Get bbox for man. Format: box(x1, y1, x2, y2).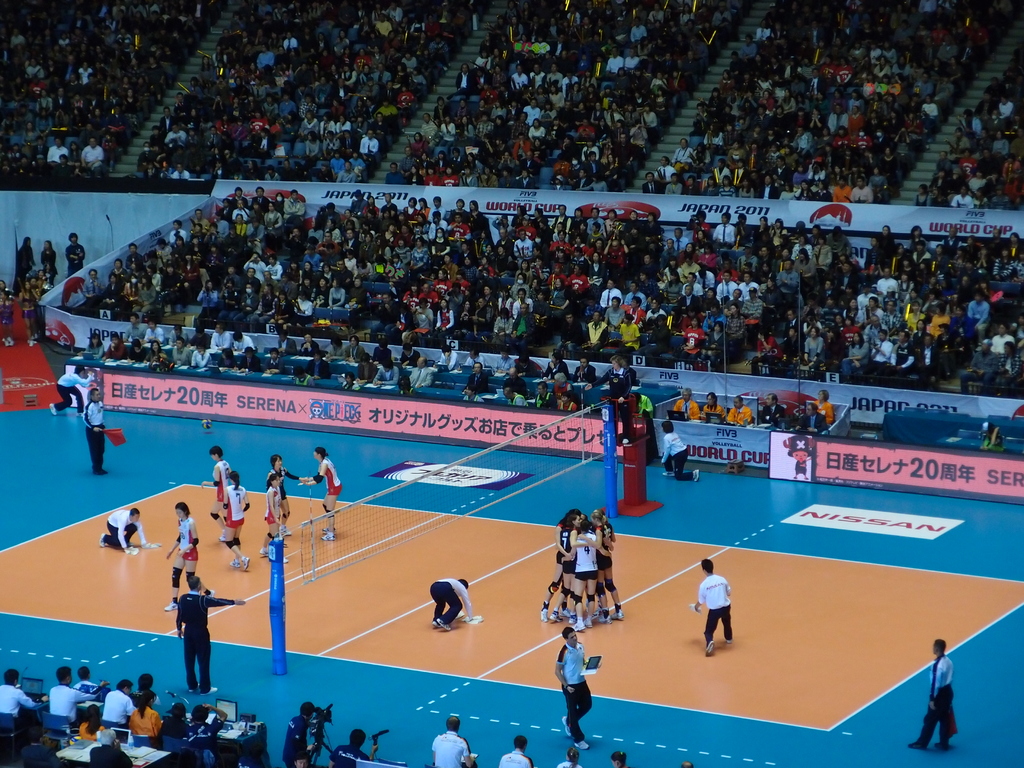
box(661, 420, 701, 488).
